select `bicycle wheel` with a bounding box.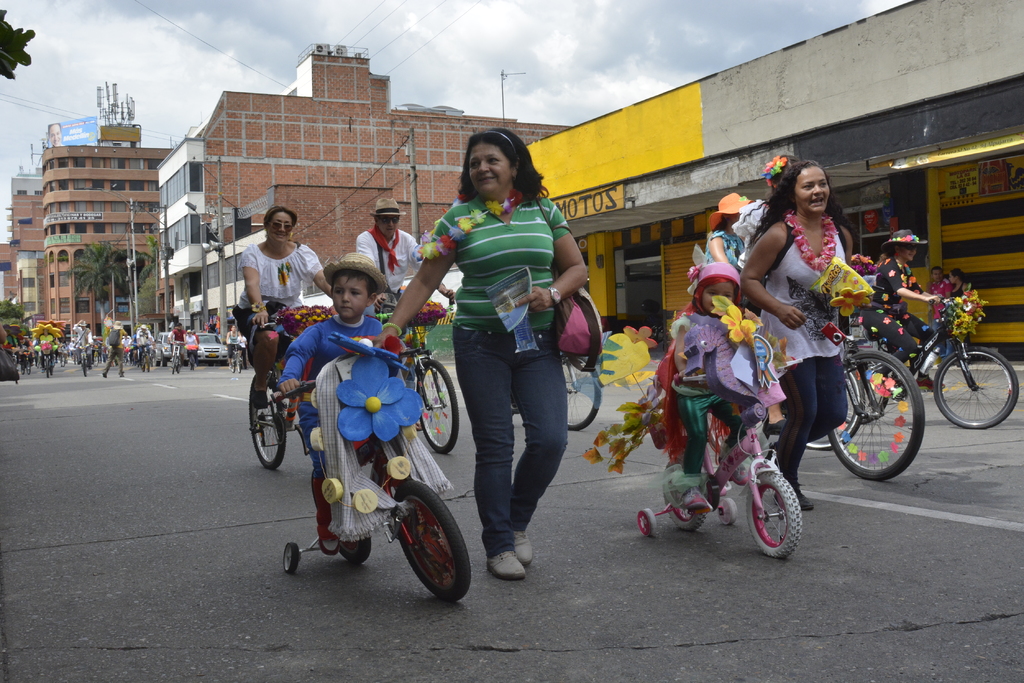
417 364 460 456.
